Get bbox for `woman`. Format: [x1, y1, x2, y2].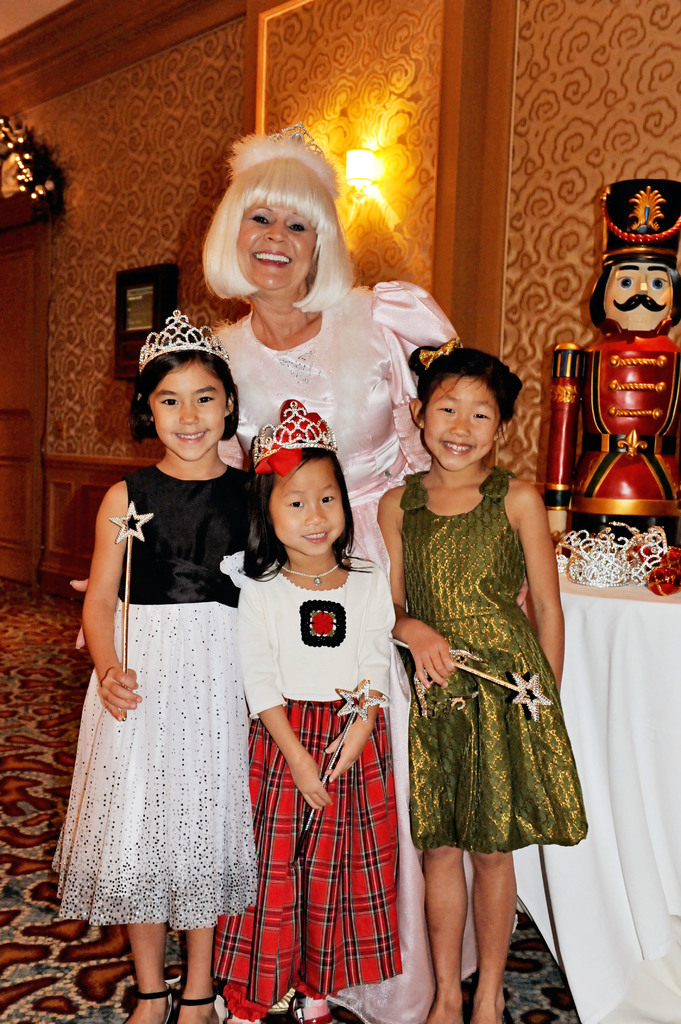
[82, 352, 260, 1023].
